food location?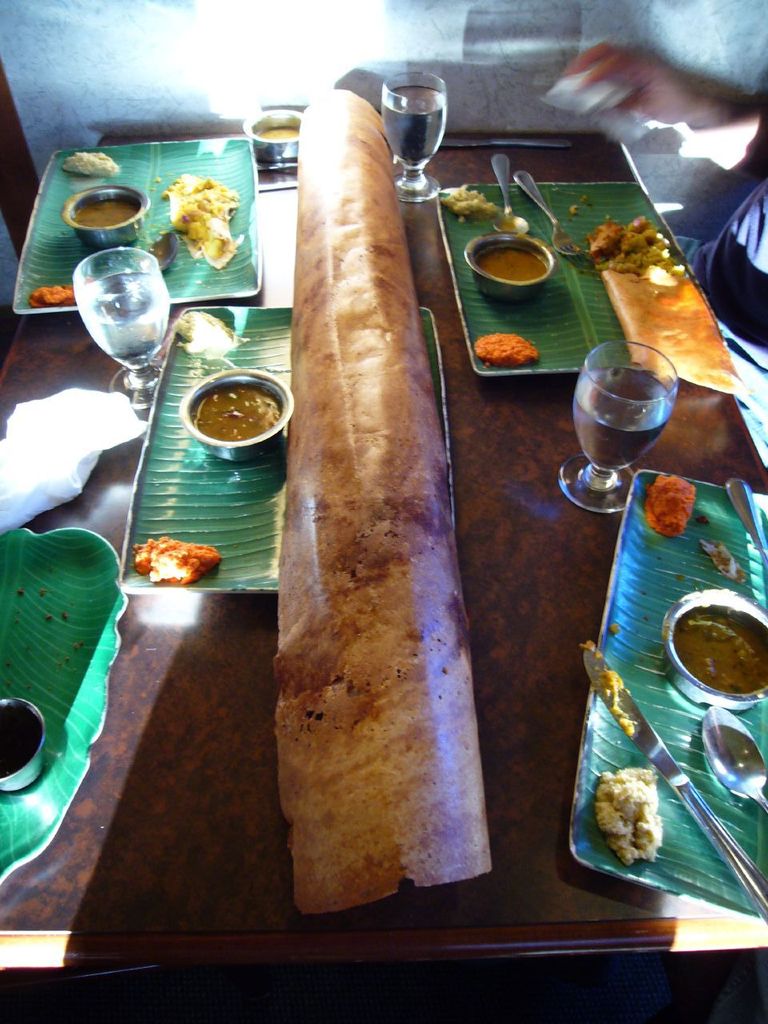
bbox=(134, 533, 218, 586)
